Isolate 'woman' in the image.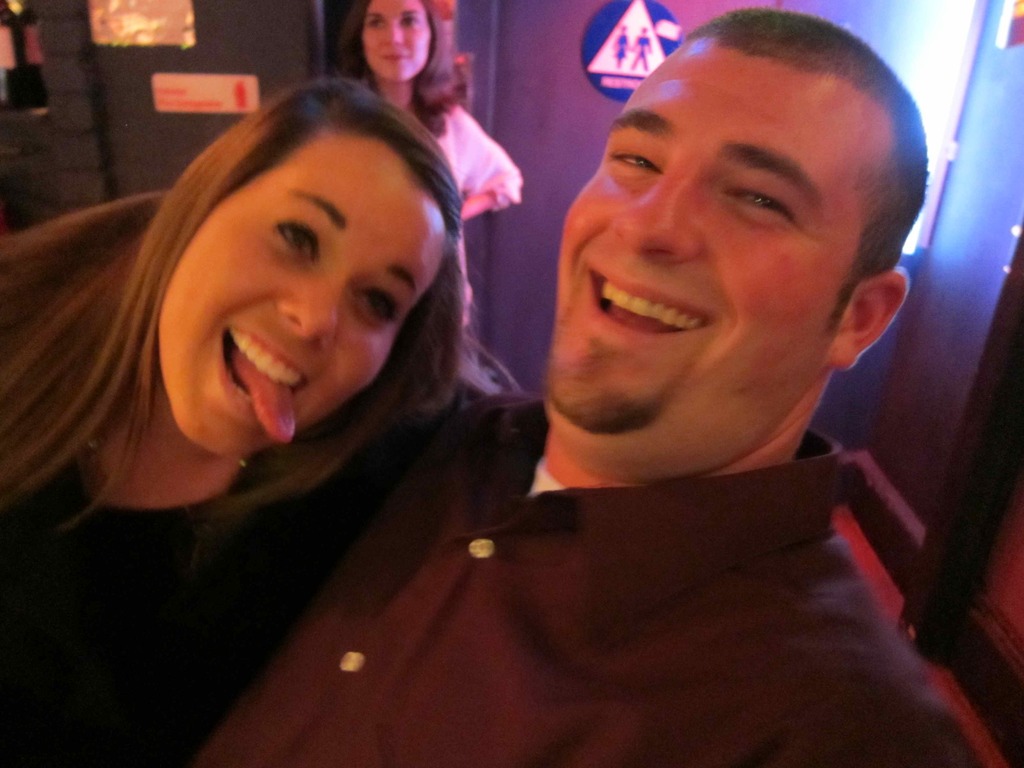
Isolated region: 0:63:481:767.
